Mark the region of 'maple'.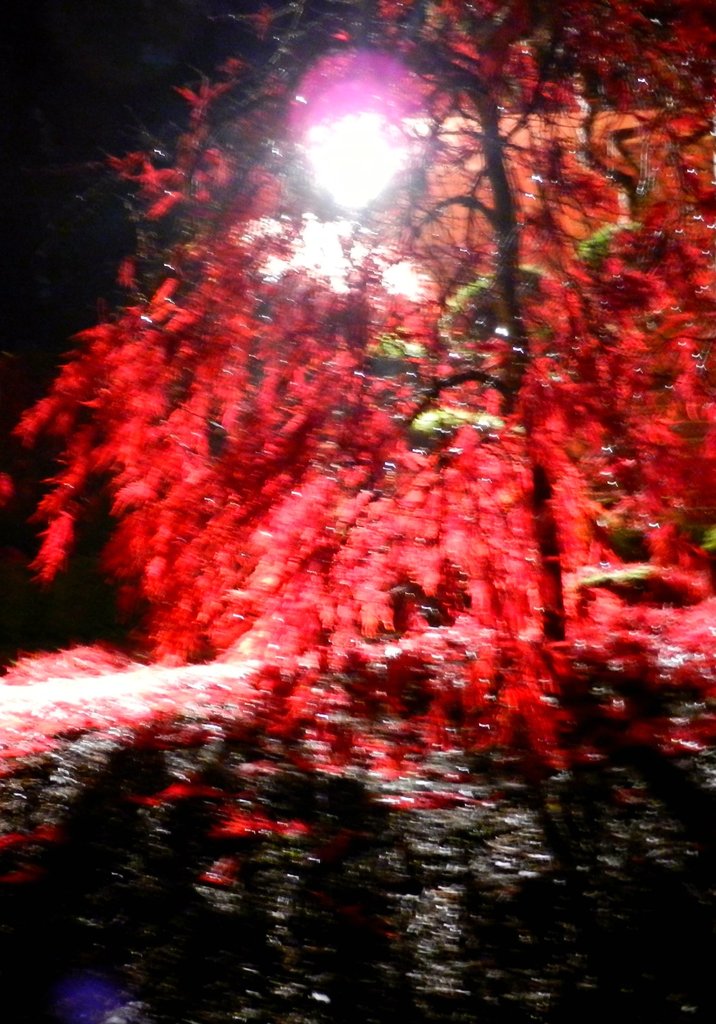
Region: crop(6, 6, 710, 1023).
